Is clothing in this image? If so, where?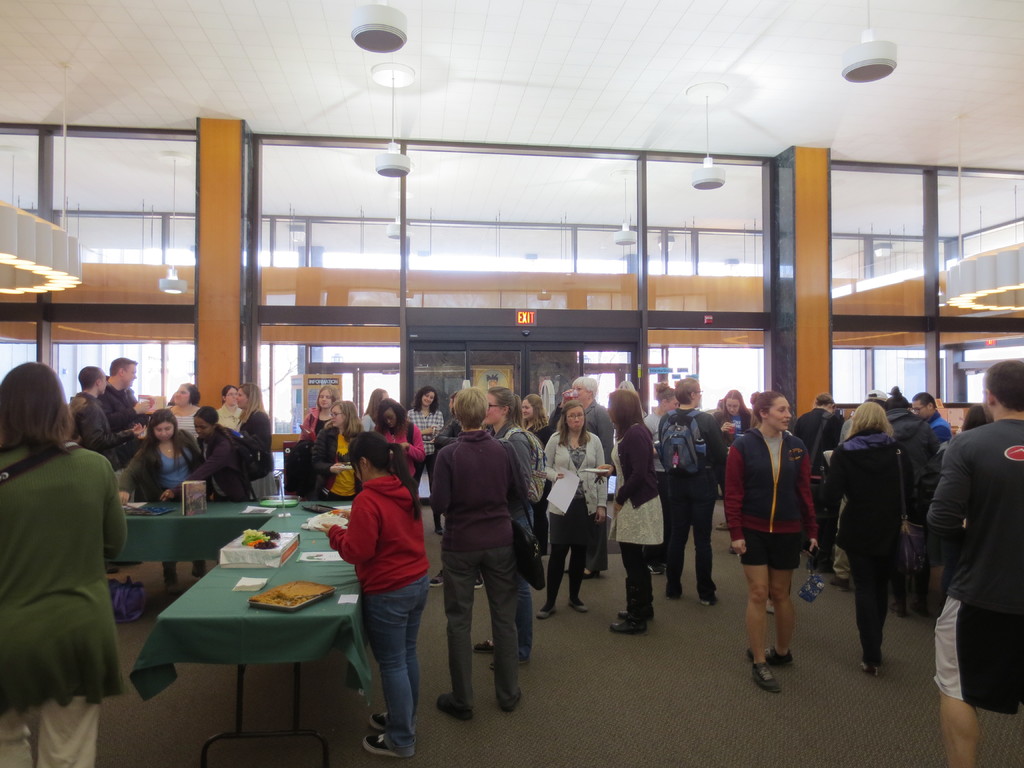
Yes, at 236:408:280:512.
